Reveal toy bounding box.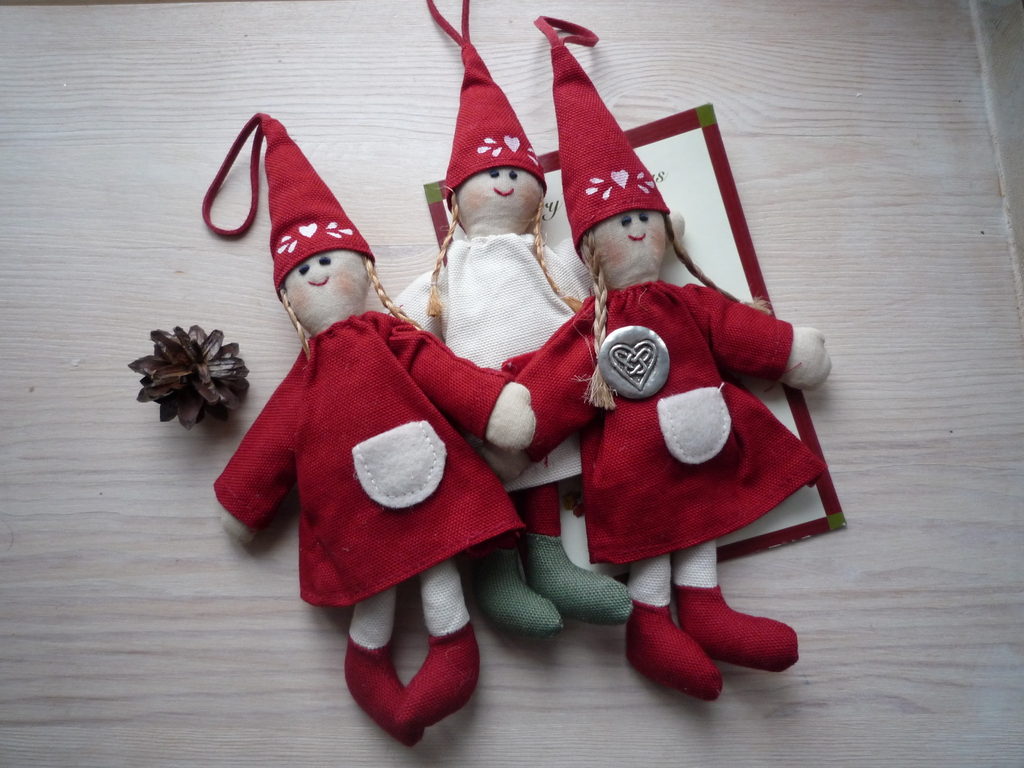
Revealed: <region>382, 0, 632, 637</region>.
